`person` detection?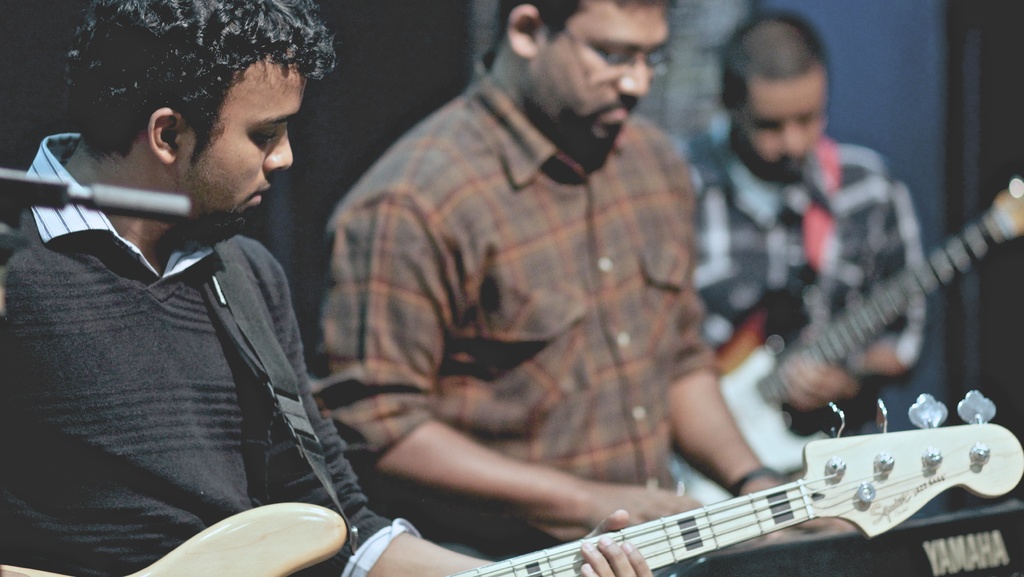
<bbox>0, 0, 646, 576</bbox>
